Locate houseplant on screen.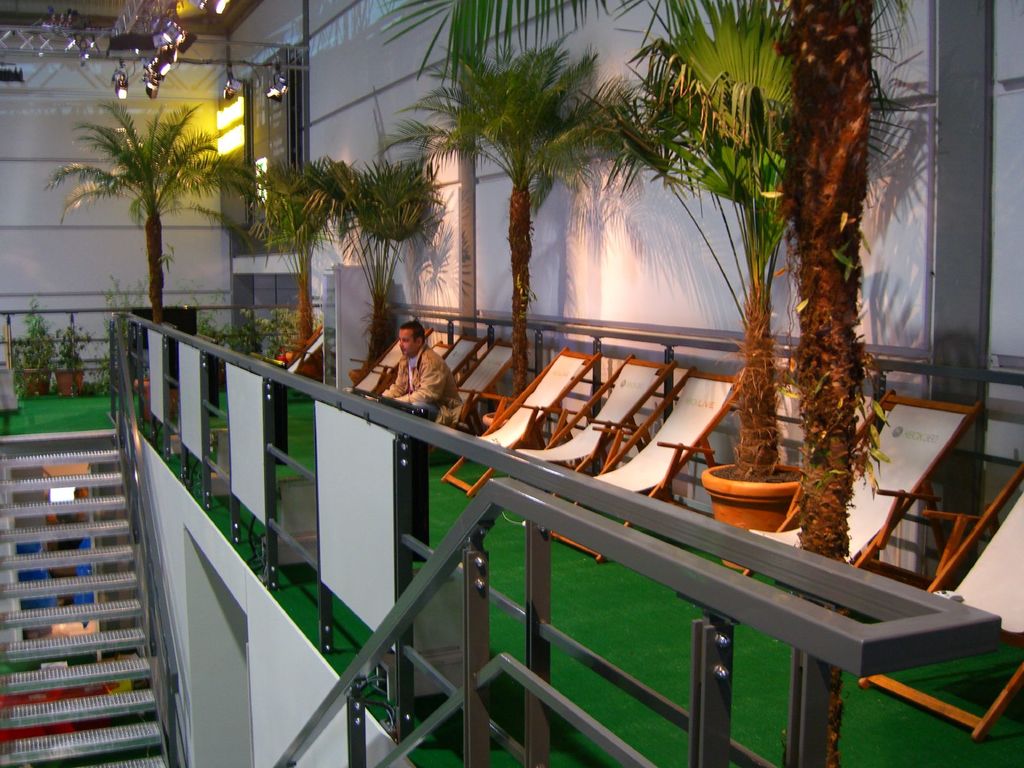
On screen at [x1=296, y1=154, x2=455, y2=403].
